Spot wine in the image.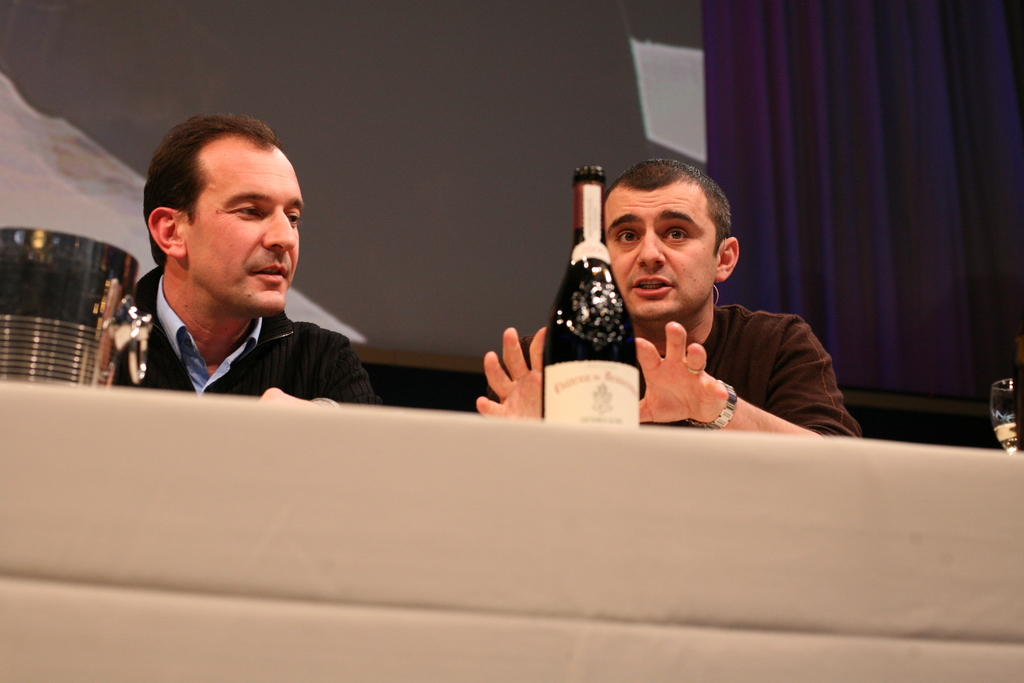
wine found at [536,160,645,432].
